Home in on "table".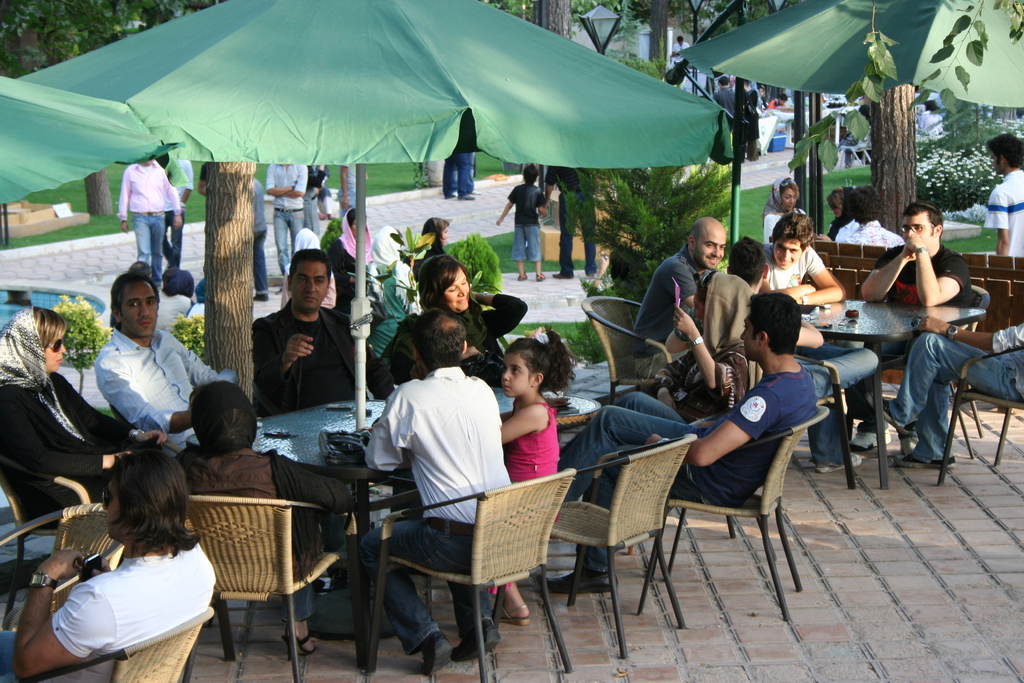
Homed in at Rect(250, 384, 604, 672).
